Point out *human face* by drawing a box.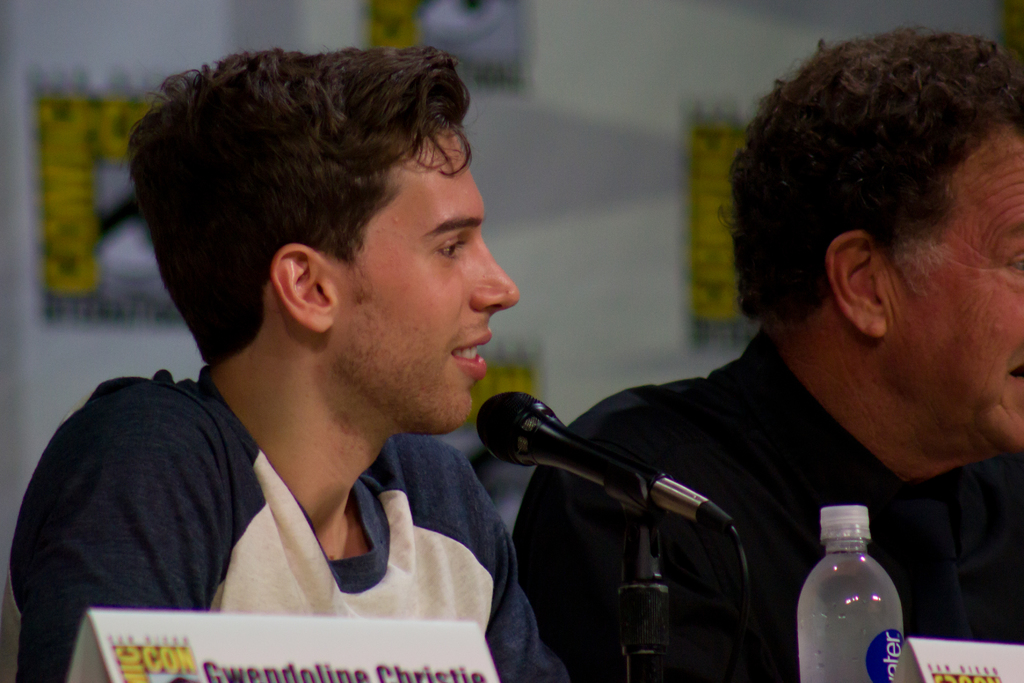
rect(335, 129, 520, 431).
